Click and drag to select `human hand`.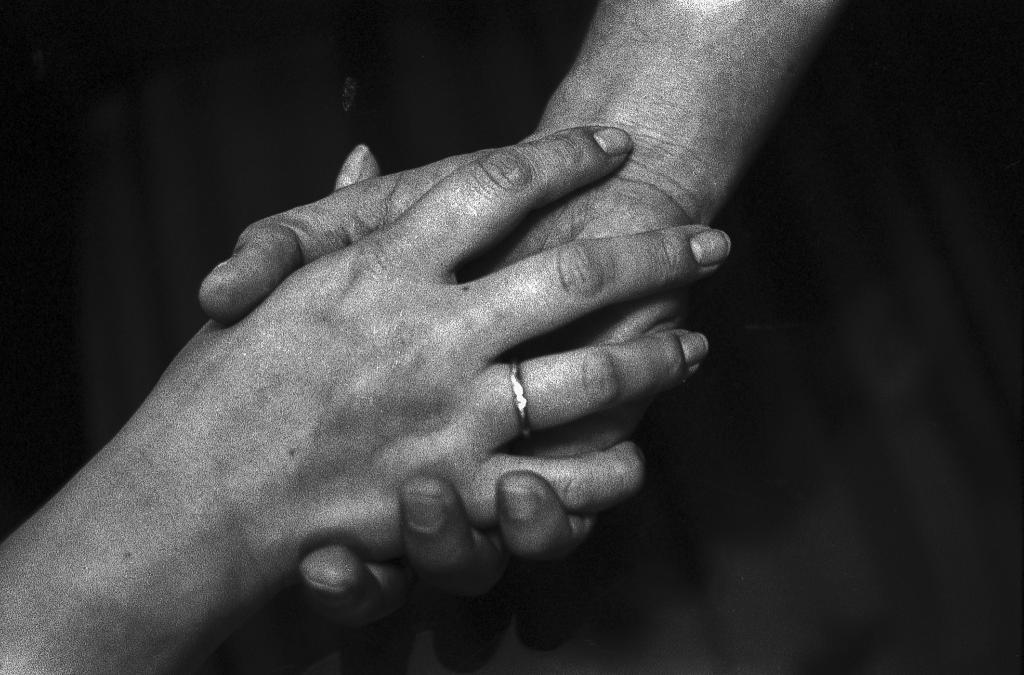
Selection: 198:147:698:631.
